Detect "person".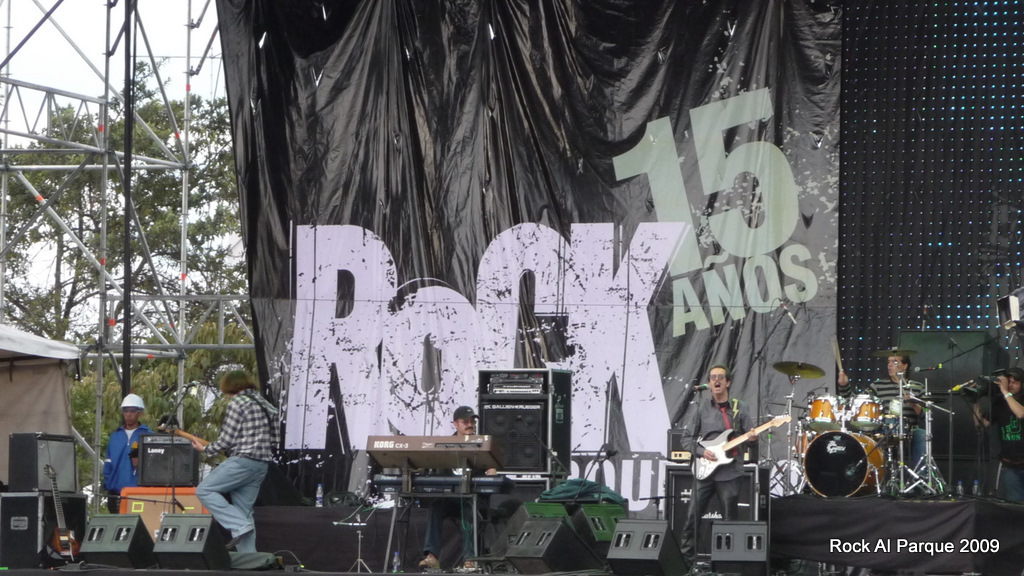
Detected at 104, 393, 153, 512.
